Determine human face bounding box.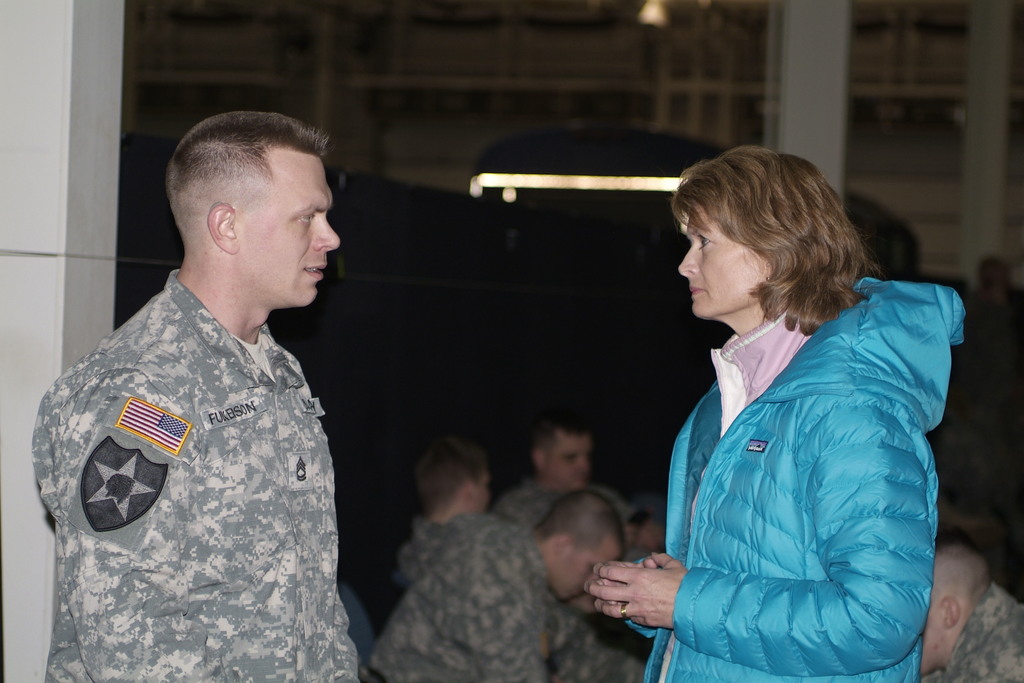
Determined: left=544, top=432, right=593, bottom=487.
